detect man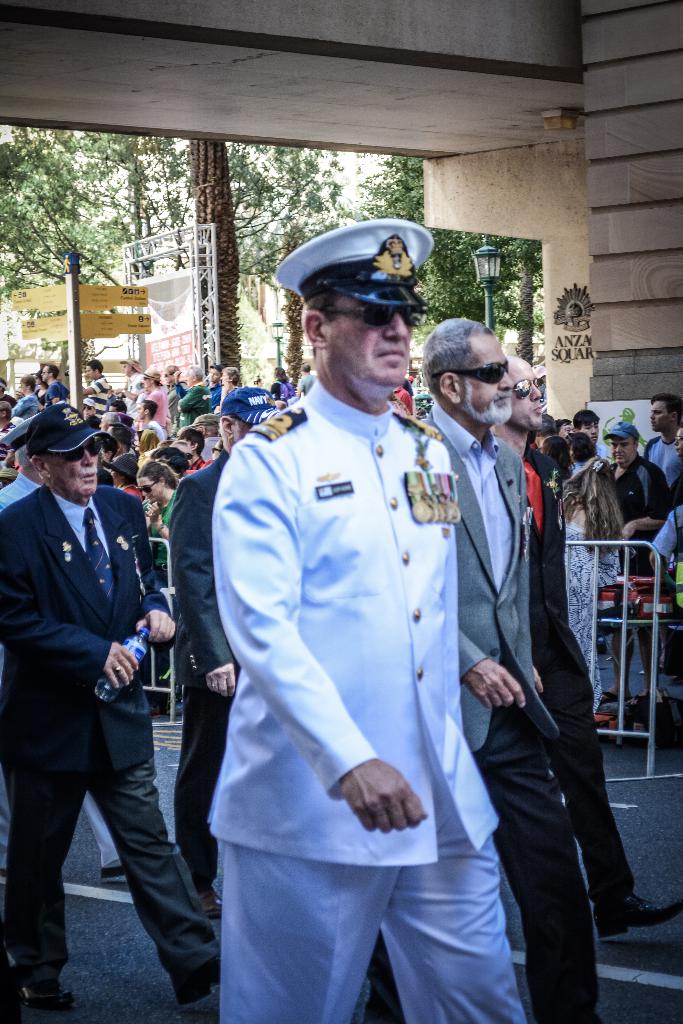
BBox(597, 420, 672, 714)
